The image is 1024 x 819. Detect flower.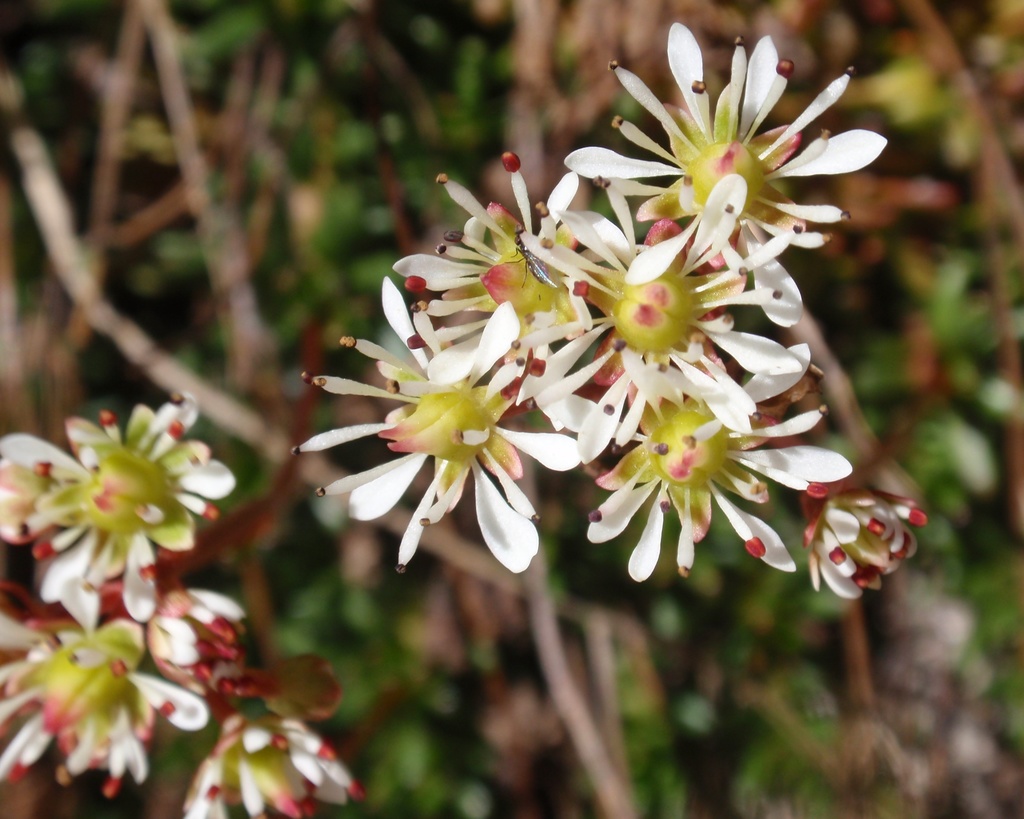
Detection: box(185, 710, 368, 818).
